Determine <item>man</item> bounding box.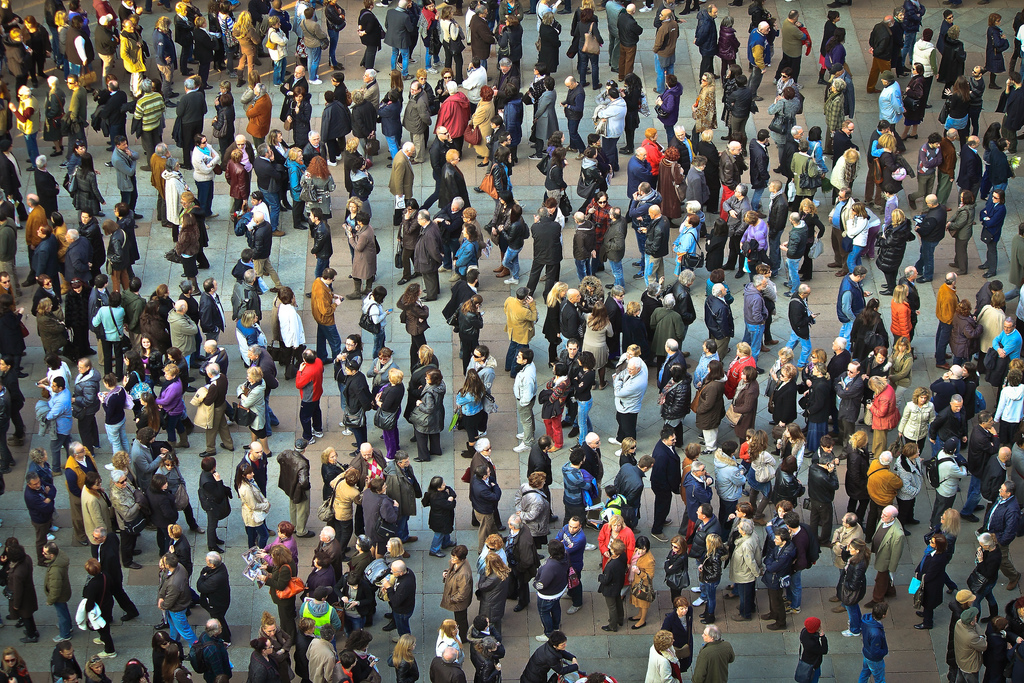
Determined: 492:56:519:115.
